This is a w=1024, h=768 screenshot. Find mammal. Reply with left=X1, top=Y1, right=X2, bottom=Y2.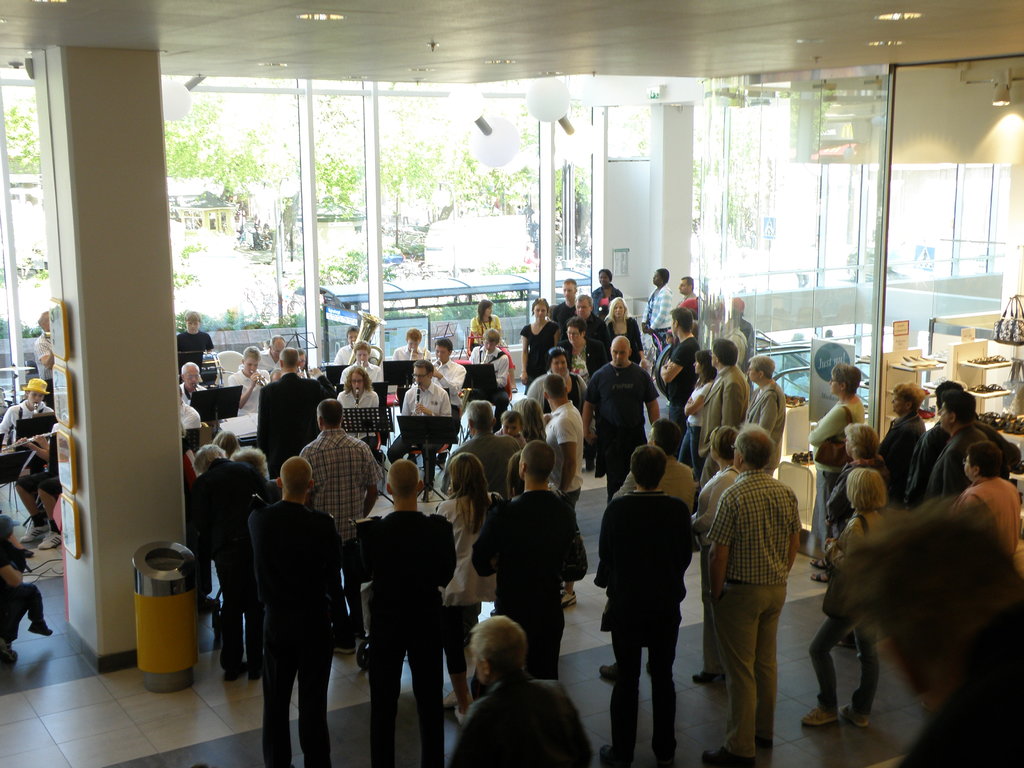
left=681, top=272, right=701, bottom=313.
